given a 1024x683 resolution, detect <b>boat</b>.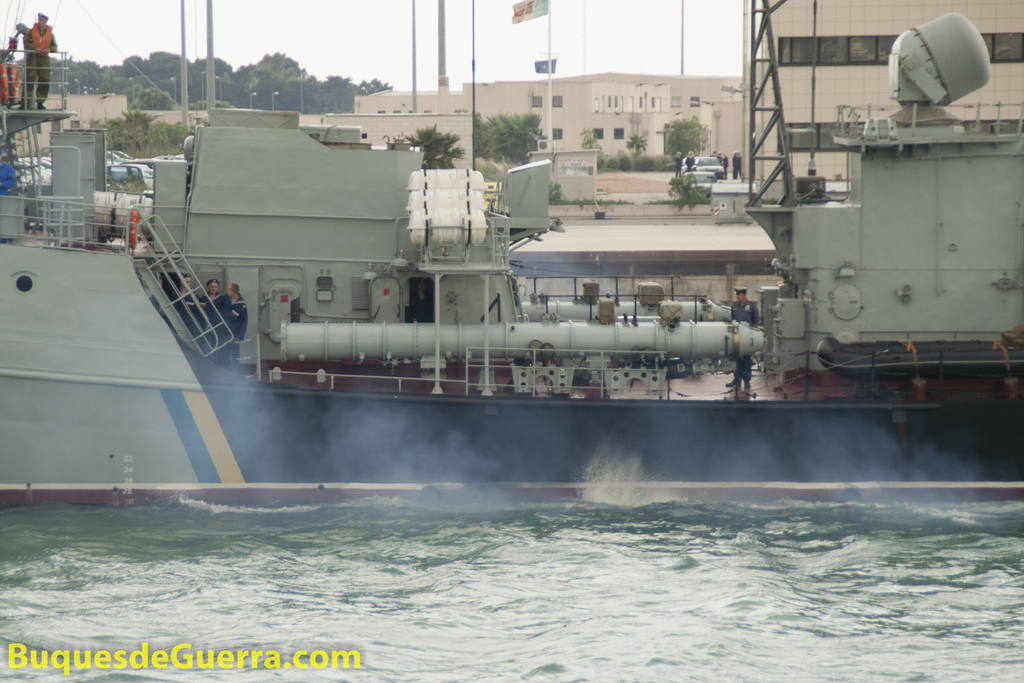
{"x1": 0, "y1": 0, "x2": 1023, "y2": 506}.
